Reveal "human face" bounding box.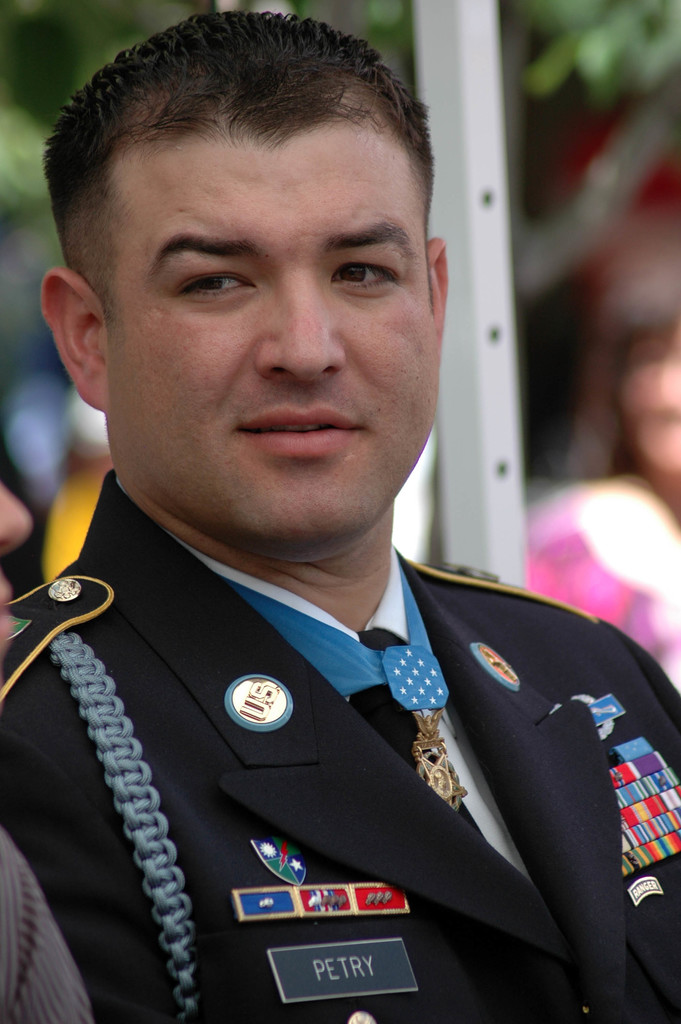
Revealed: 101, 132, 442, 563.
